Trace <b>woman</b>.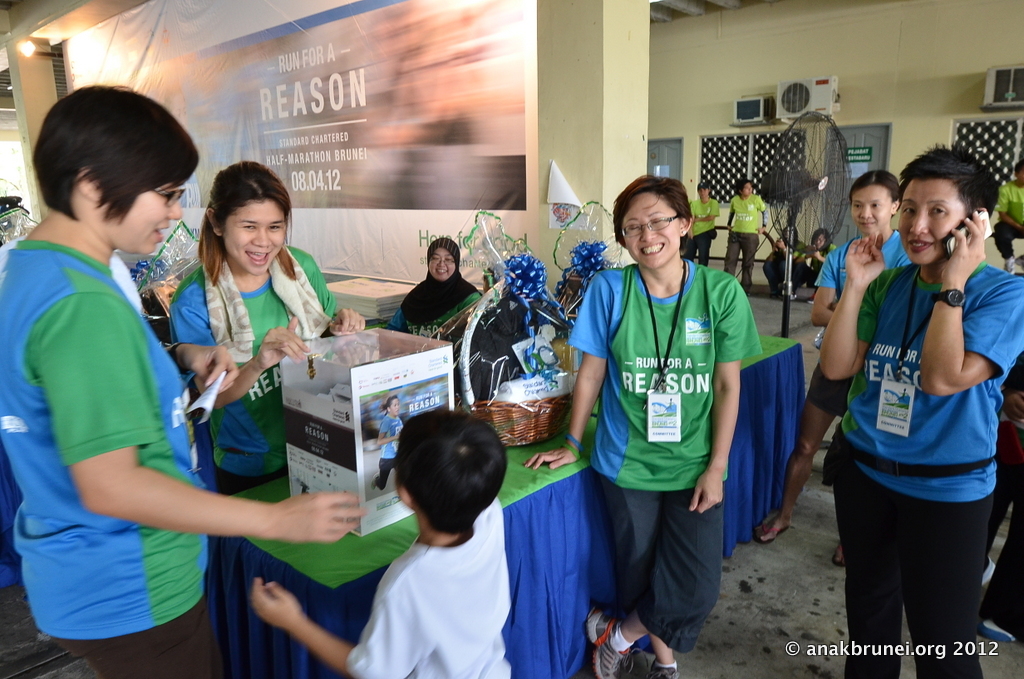
Traced to region(0, 71, 370, 678).
